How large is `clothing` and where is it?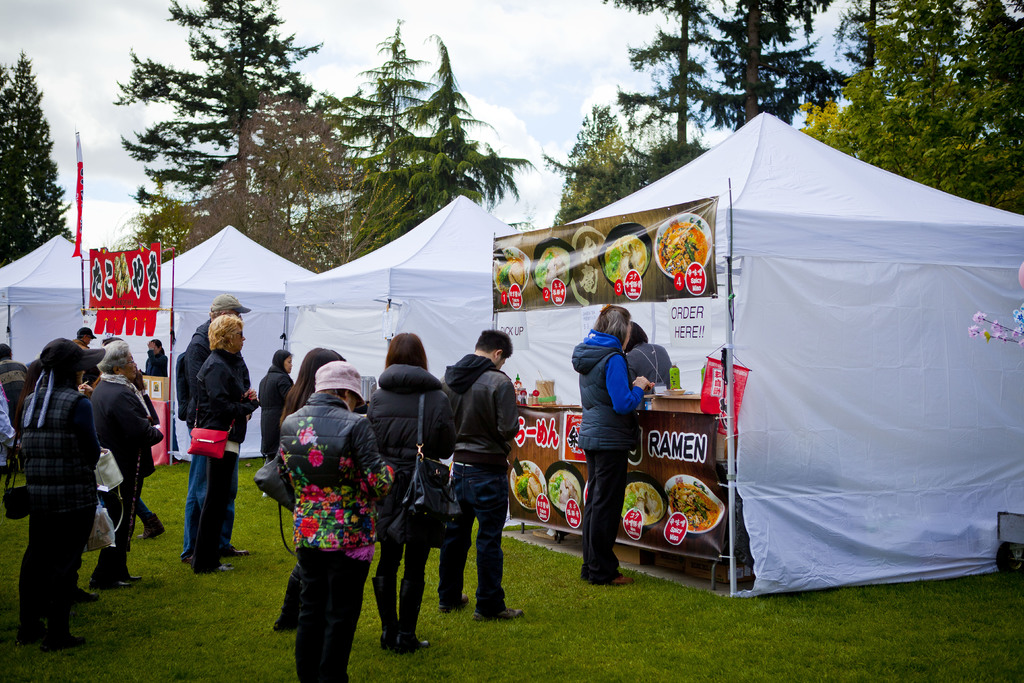
Bounding box: bbox=[368, 364, 457, 632].
